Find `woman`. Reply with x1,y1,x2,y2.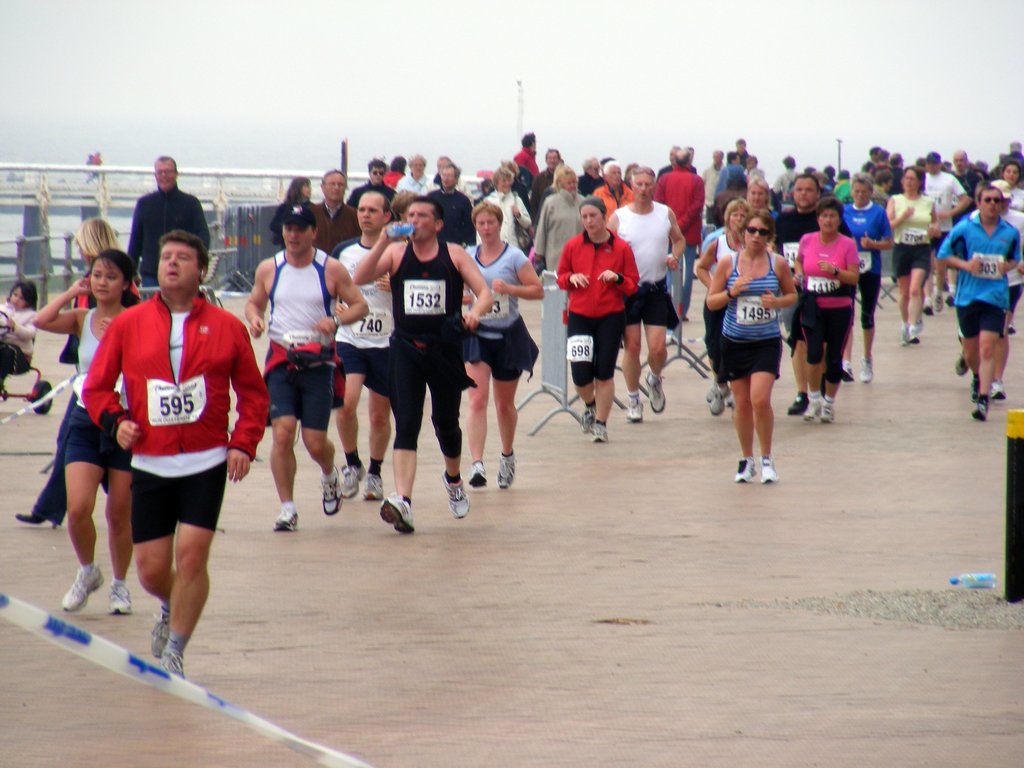
269,174,315,253.
